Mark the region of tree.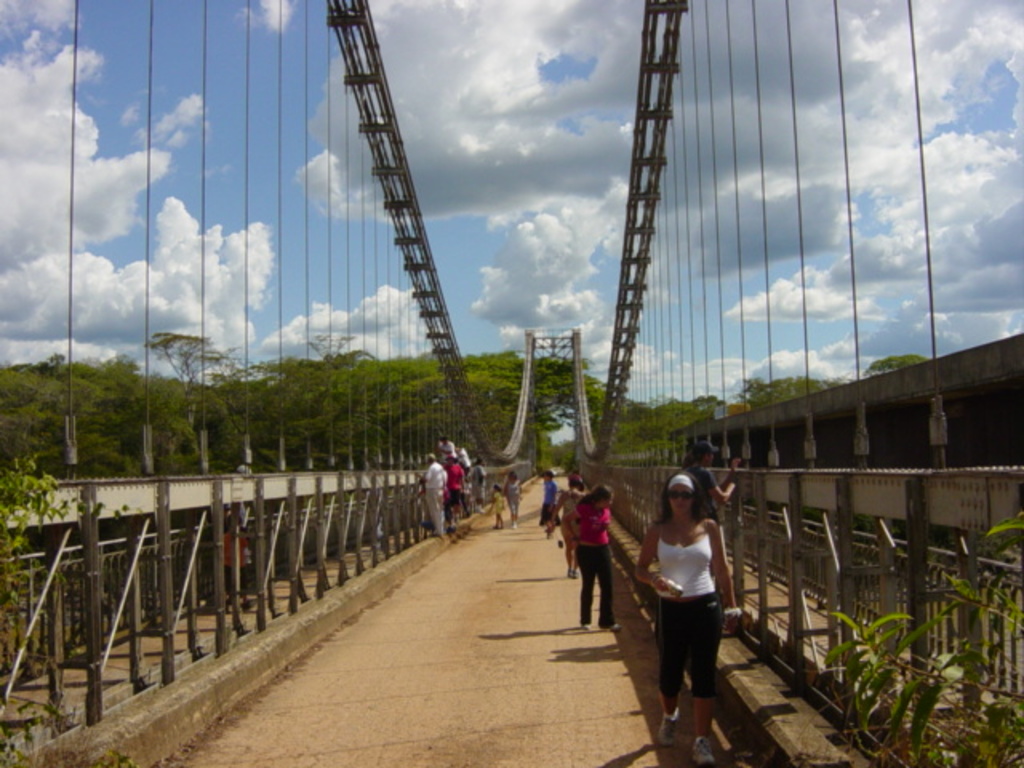
Region: bbox=[306, 328, 373, 382].
